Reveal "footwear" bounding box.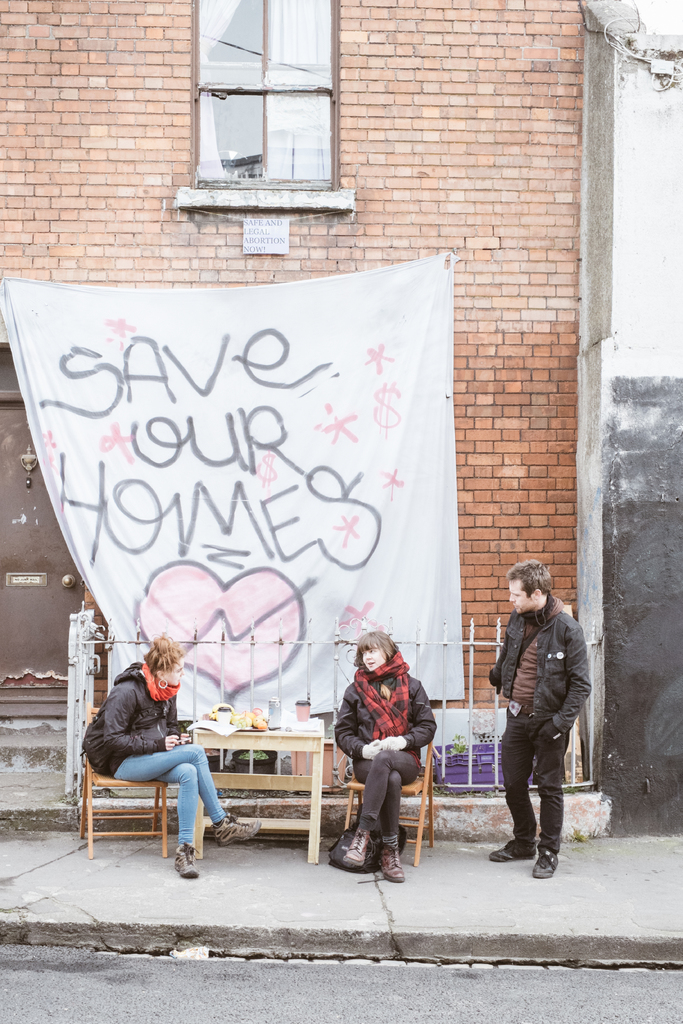
Revealed: locate(172, 848, 201, 877).
